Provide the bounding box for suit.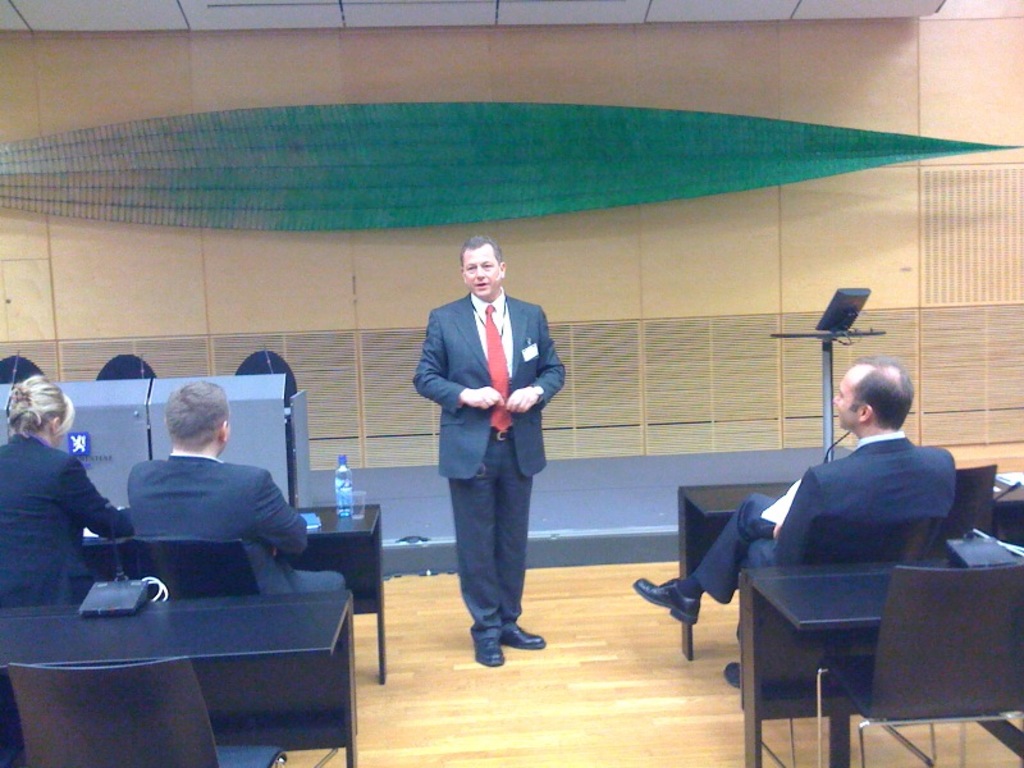
{"x1": 416, "y1": 261, "x2": 559, "y2": 654}.
